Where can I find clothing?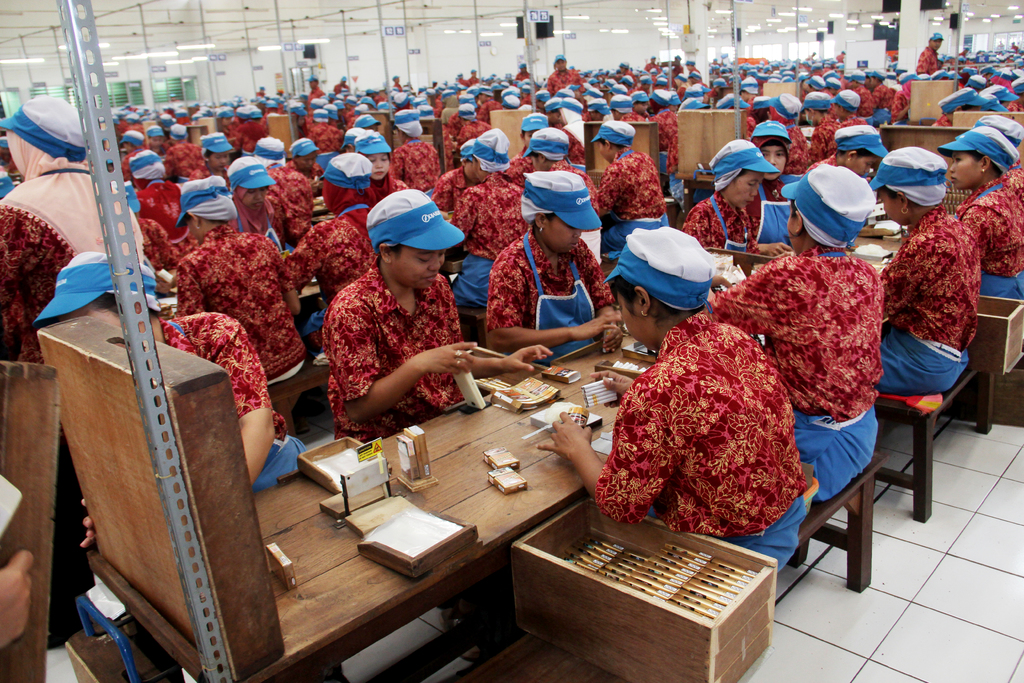
You can find it at [298,161,319,186].
